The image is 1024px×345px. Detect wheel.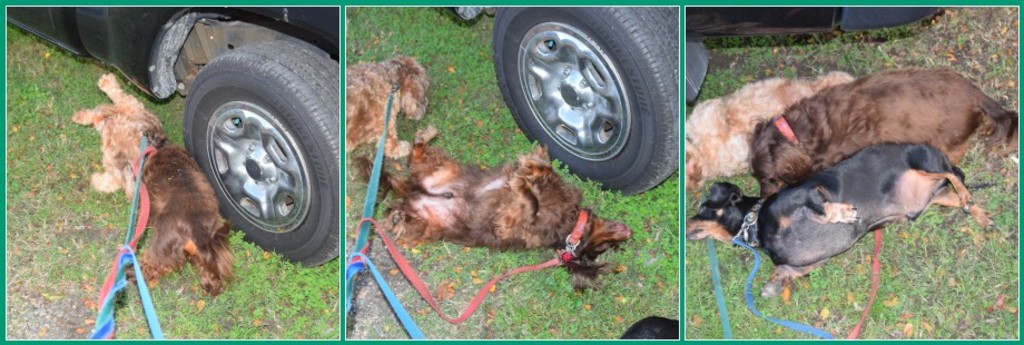
Detection: [left=488, top=0, right=690, bottom=199].
